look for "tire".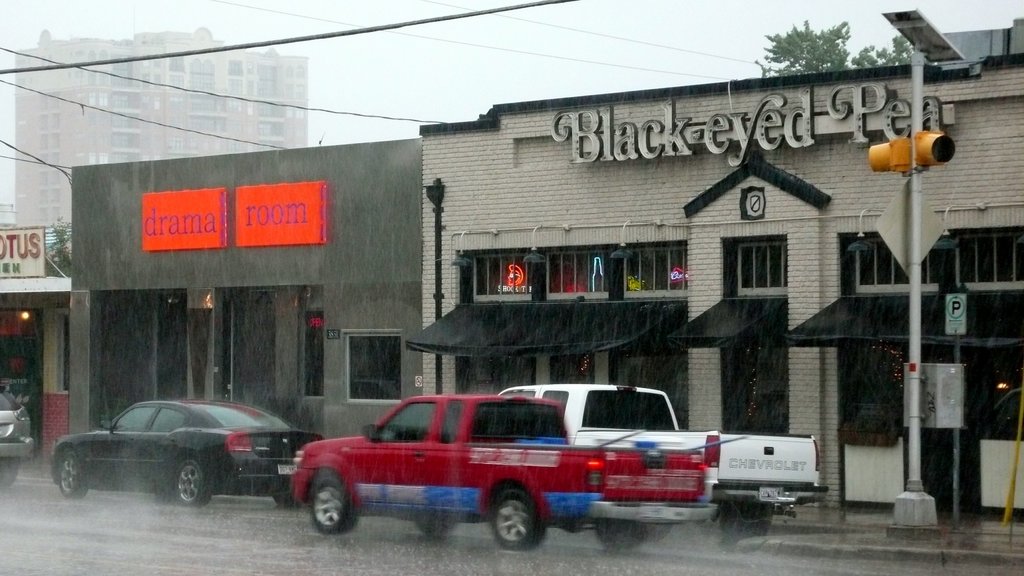
Found: <bbox>721, 503, 771, 541</bbox>.
